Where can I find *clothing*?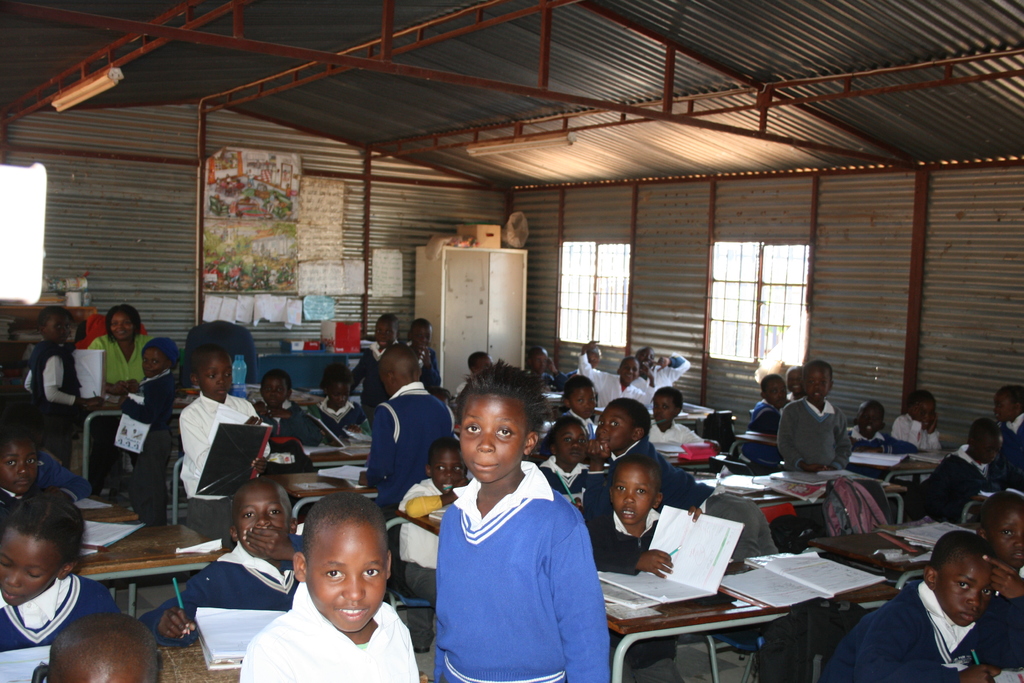
You can find it at box=[738, 399, 788, 428].
